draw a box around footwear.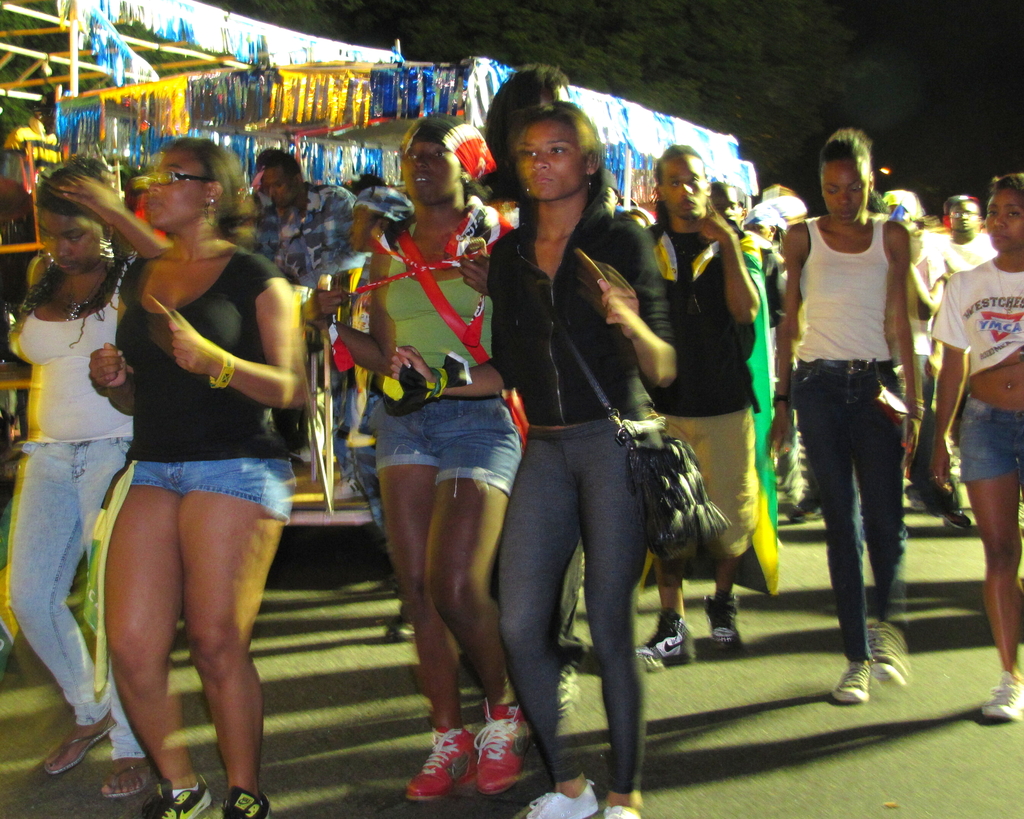
<region>940, 503, 972, 529</region>.
